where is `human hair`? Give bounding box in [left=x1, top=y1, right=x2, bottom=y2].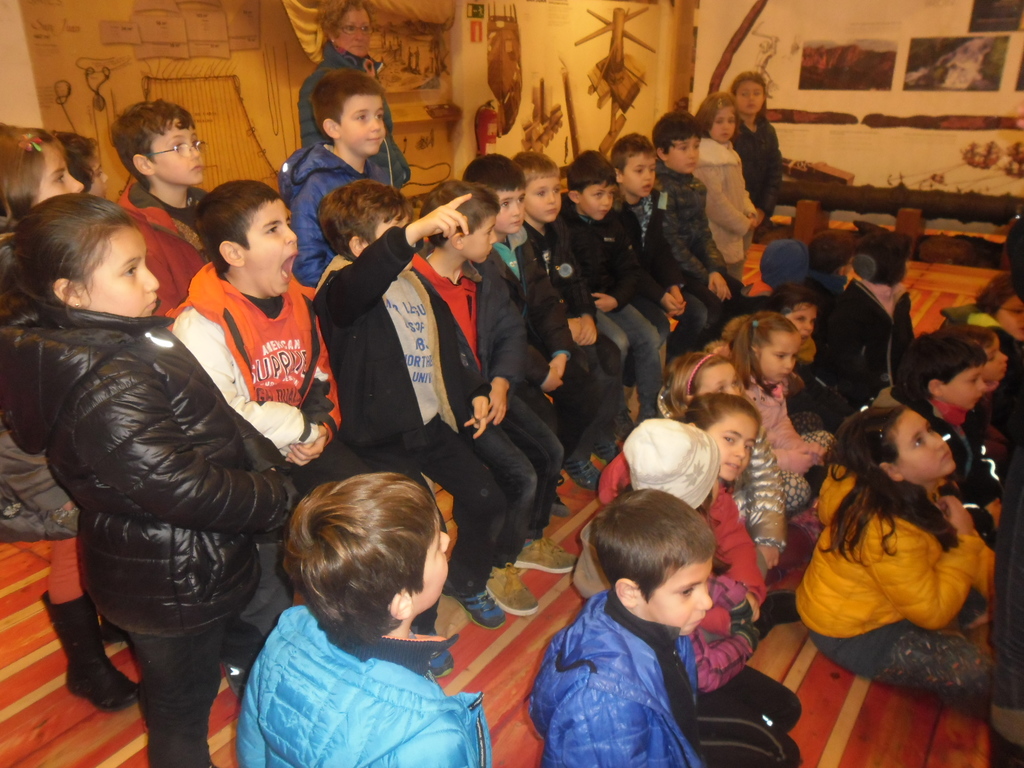
[left=0, top=111, right=77, bottom=230].
